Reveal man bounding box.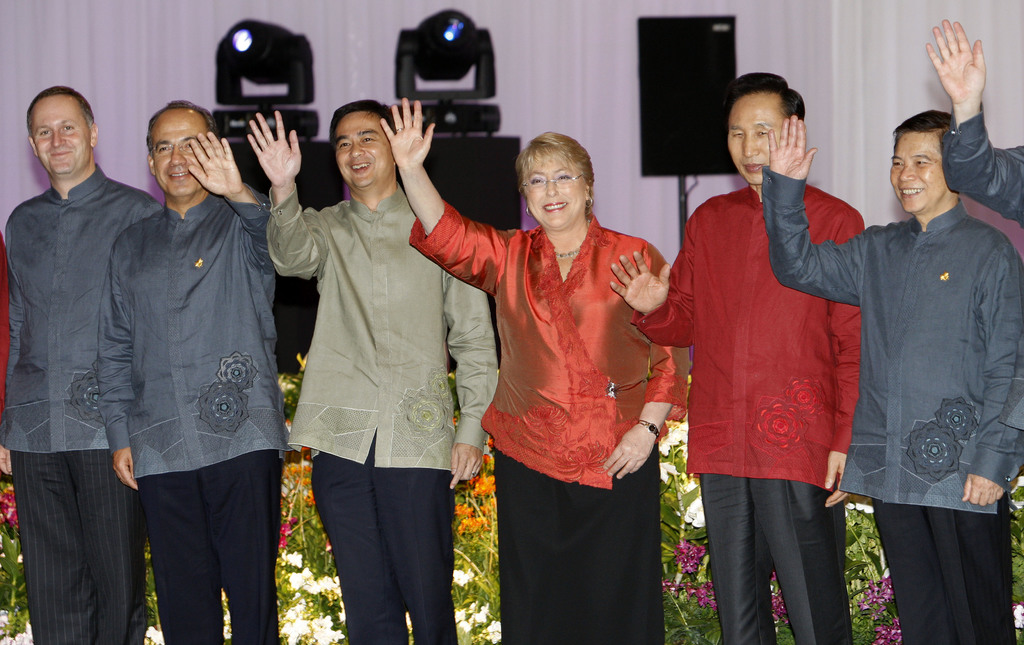
Revealed: <bbox>926, 18, 1023, 234</bbox>.
